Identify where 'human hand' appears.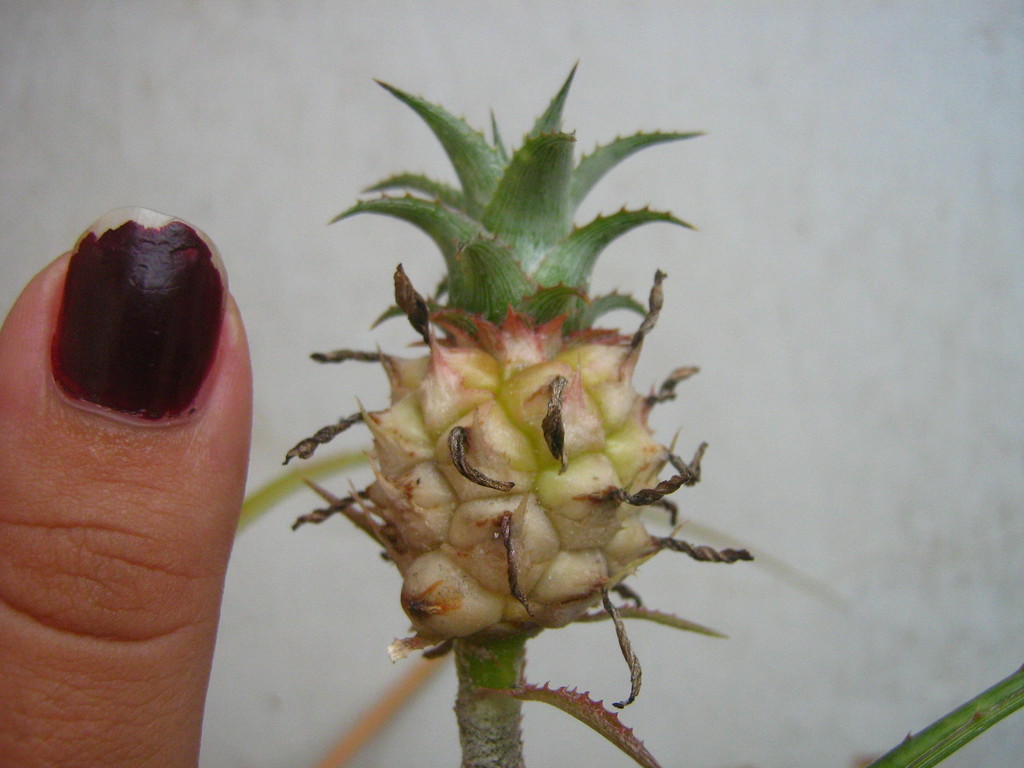
Appears at box(0, 207, 251, 767).
